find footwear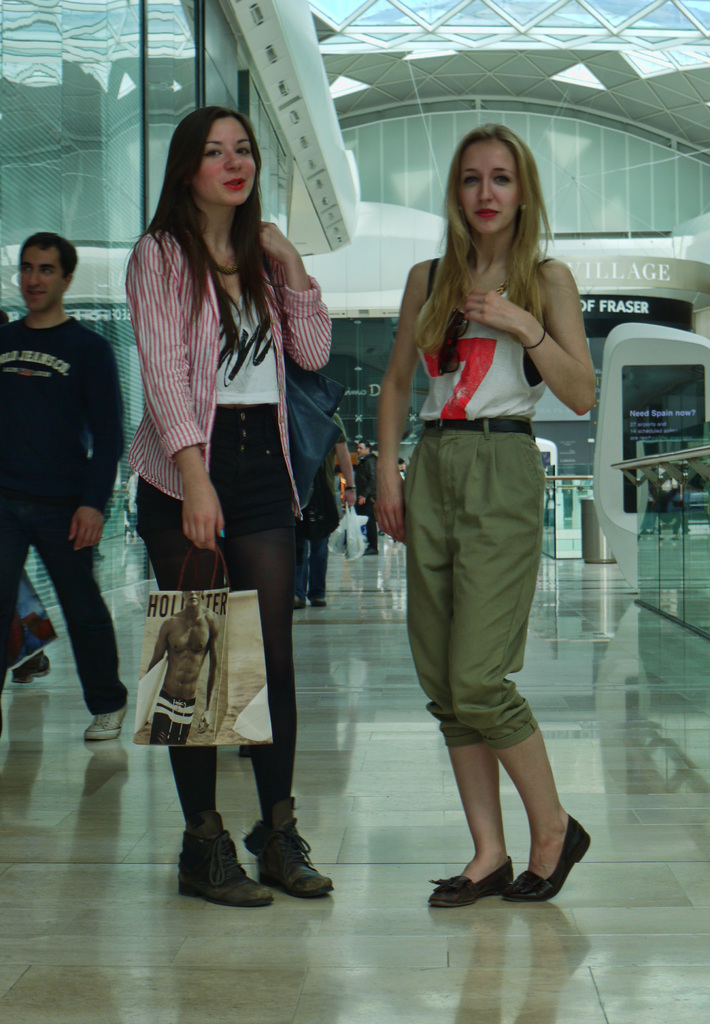
[310, 600, 329, 610]
